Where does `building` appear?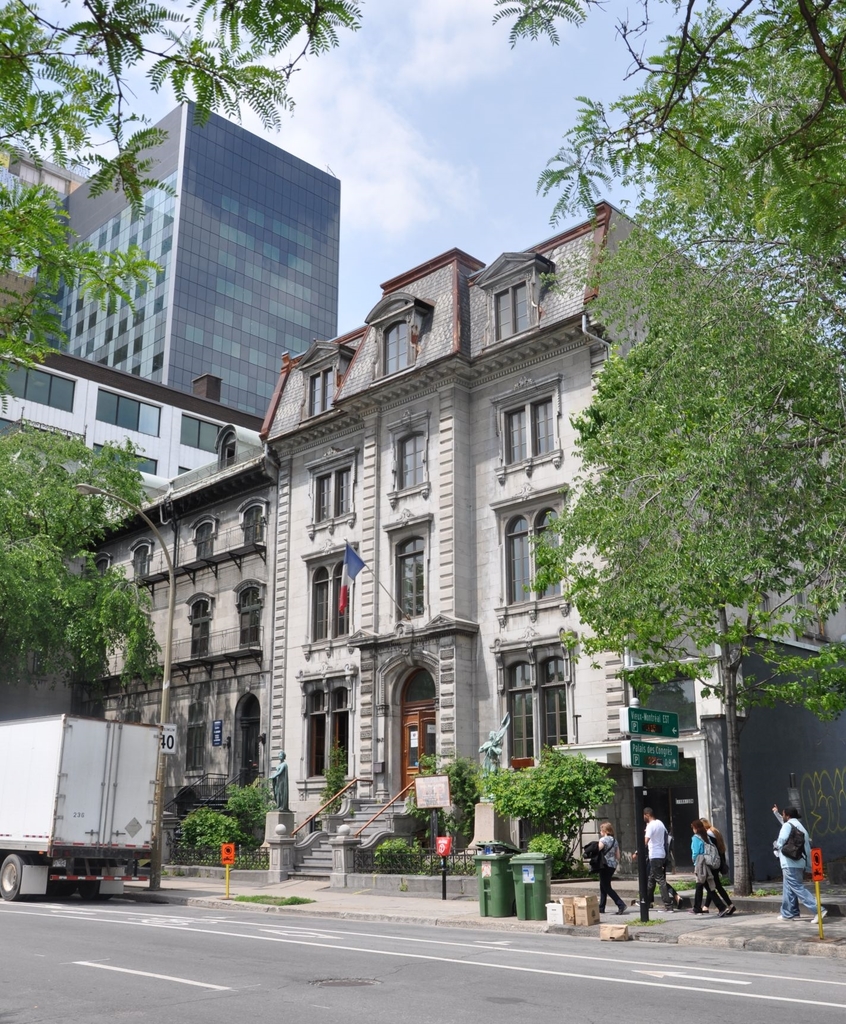
Appears at 0, 351, 254, 524.
